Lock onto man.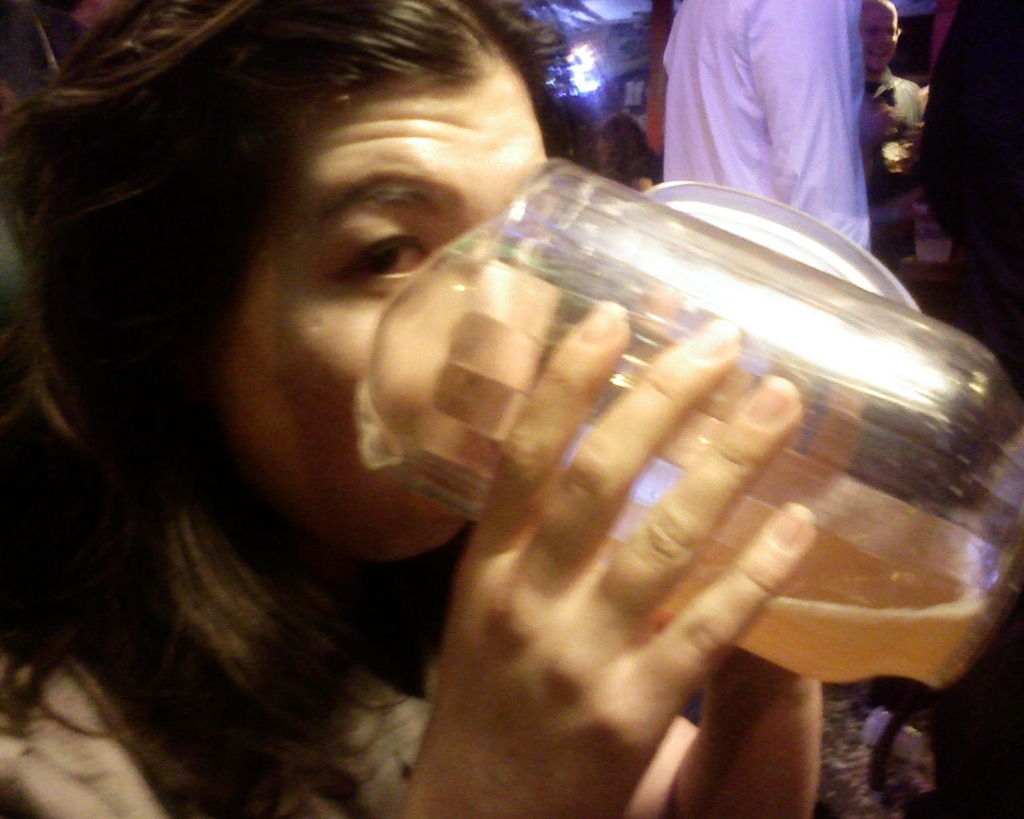
Locked: BBox(861, 0, 927, 128).
